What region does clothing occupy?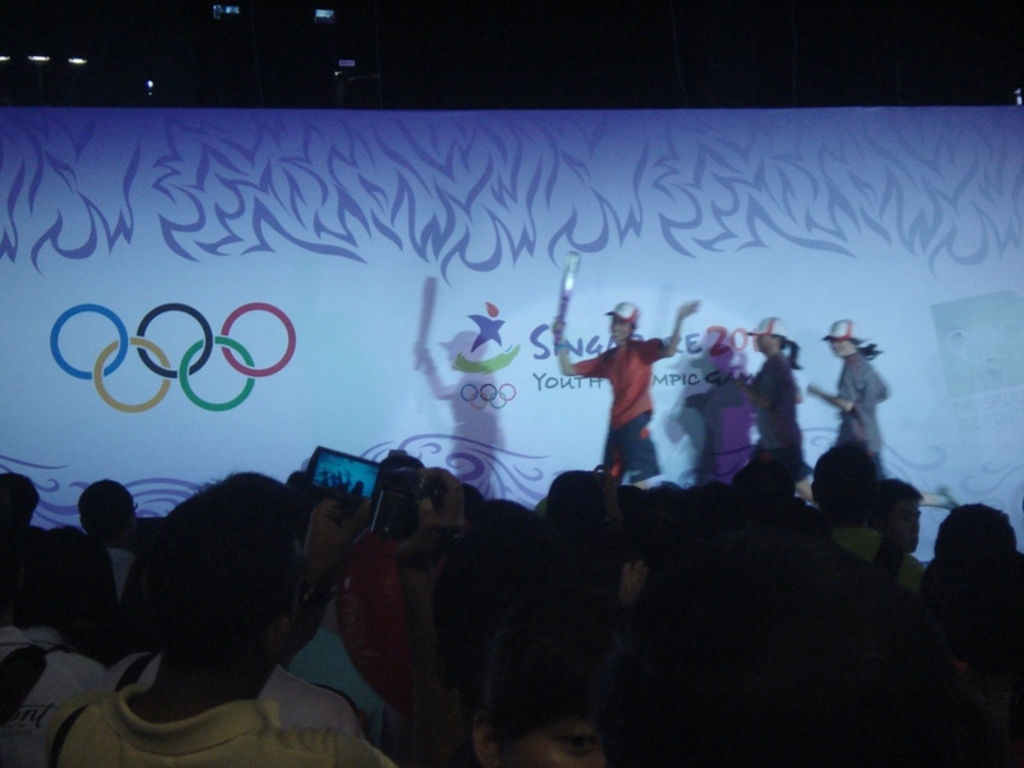
<box>104,646,372,737</box>.
